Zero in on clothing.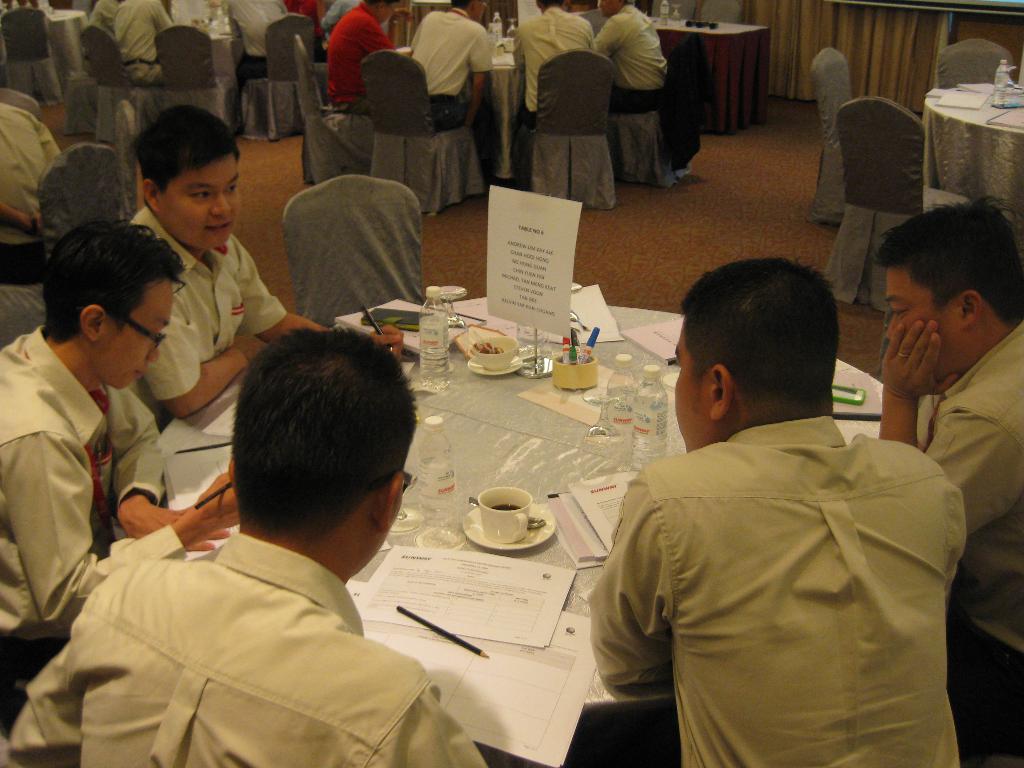
Zeroed in: [x1=127, y1=204, x2=284, y2=394].
